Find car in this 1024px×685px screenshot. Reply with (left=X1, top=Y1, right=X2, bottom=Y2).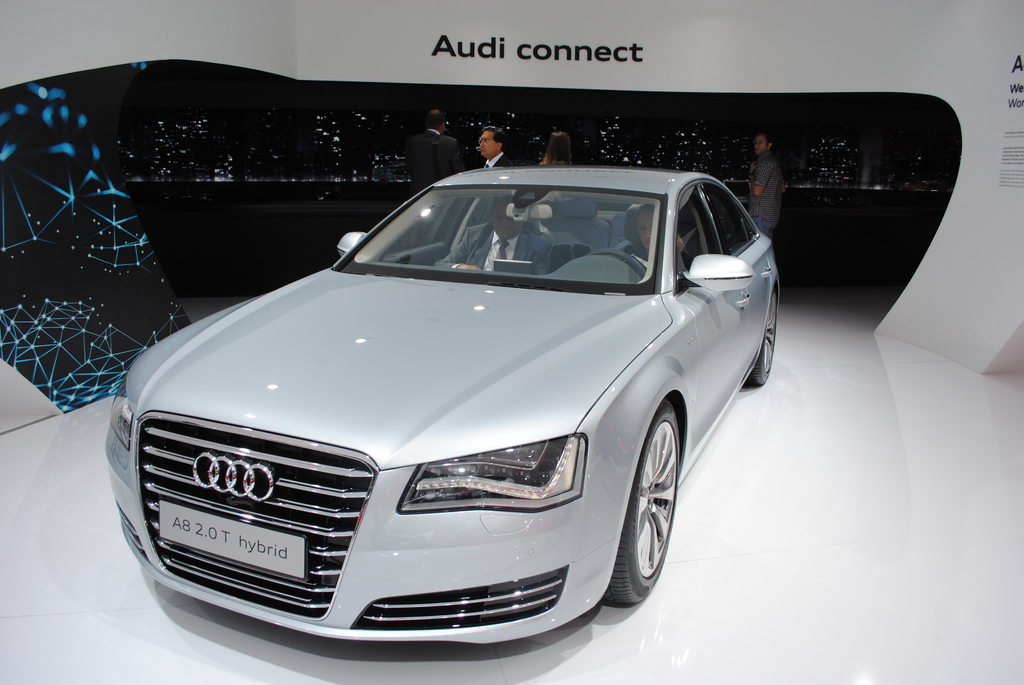
(left=112, top=154, right=778, bottom=647).
